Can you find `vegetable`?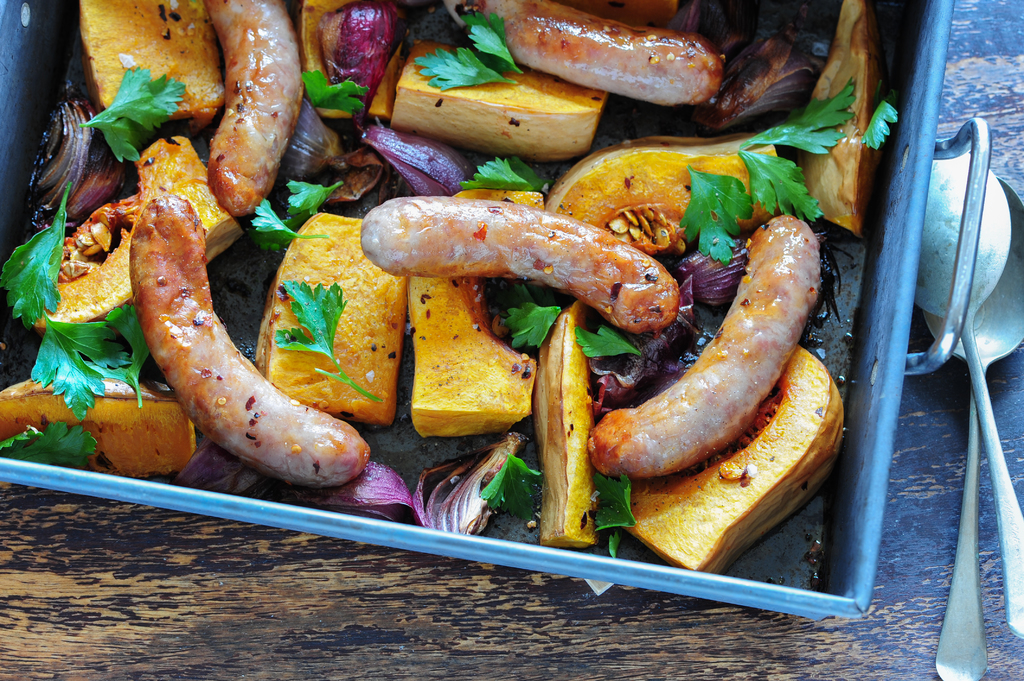
Yes, bounding box: crop(244, 199, 322, 250).
